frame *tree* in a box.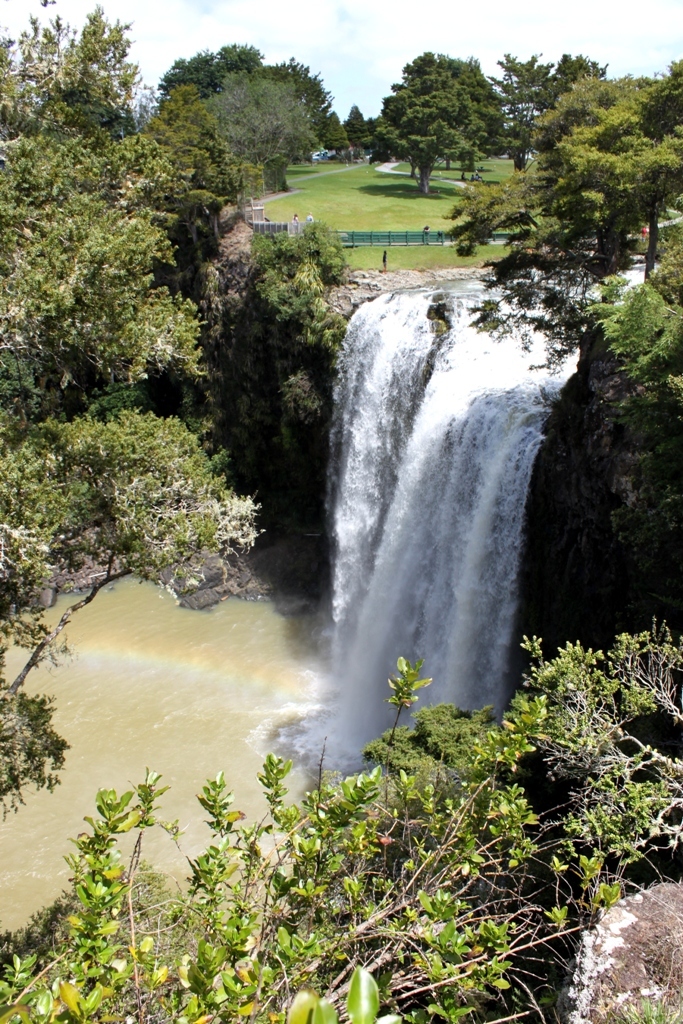
bbox(0, 1, 129, 106).
